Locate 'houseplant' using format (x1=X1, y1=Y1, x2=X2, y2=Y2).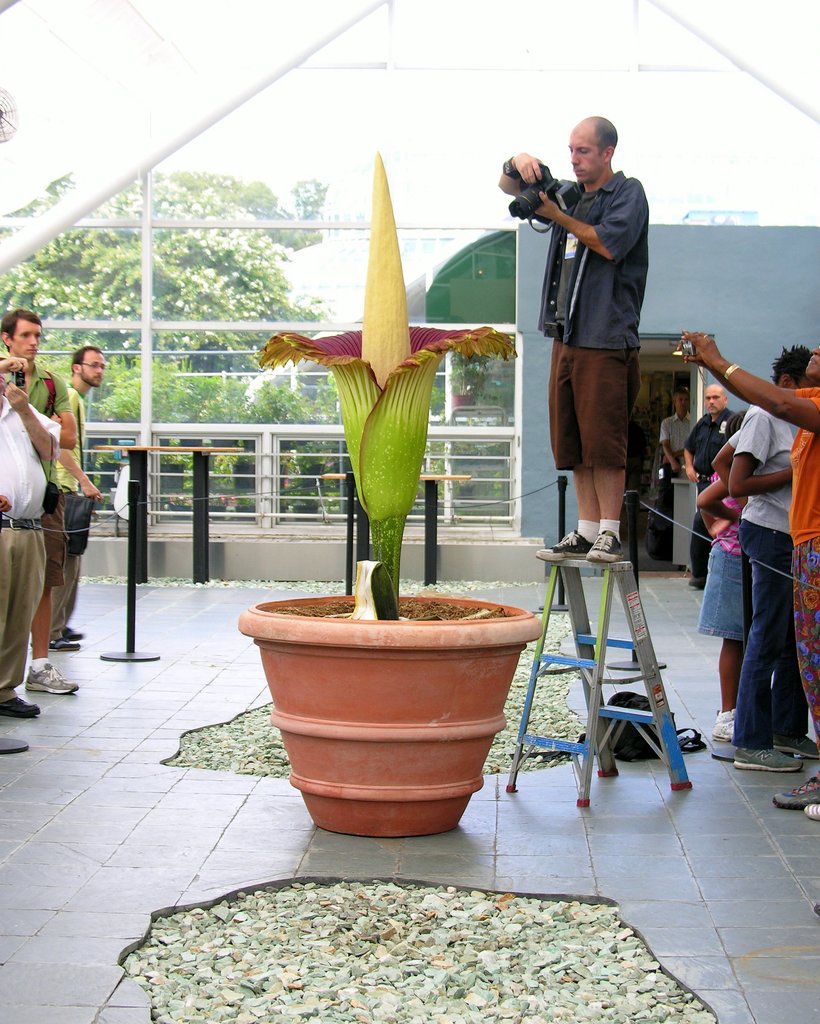
(x1=240, y1=158, x2=542, y2=817).
